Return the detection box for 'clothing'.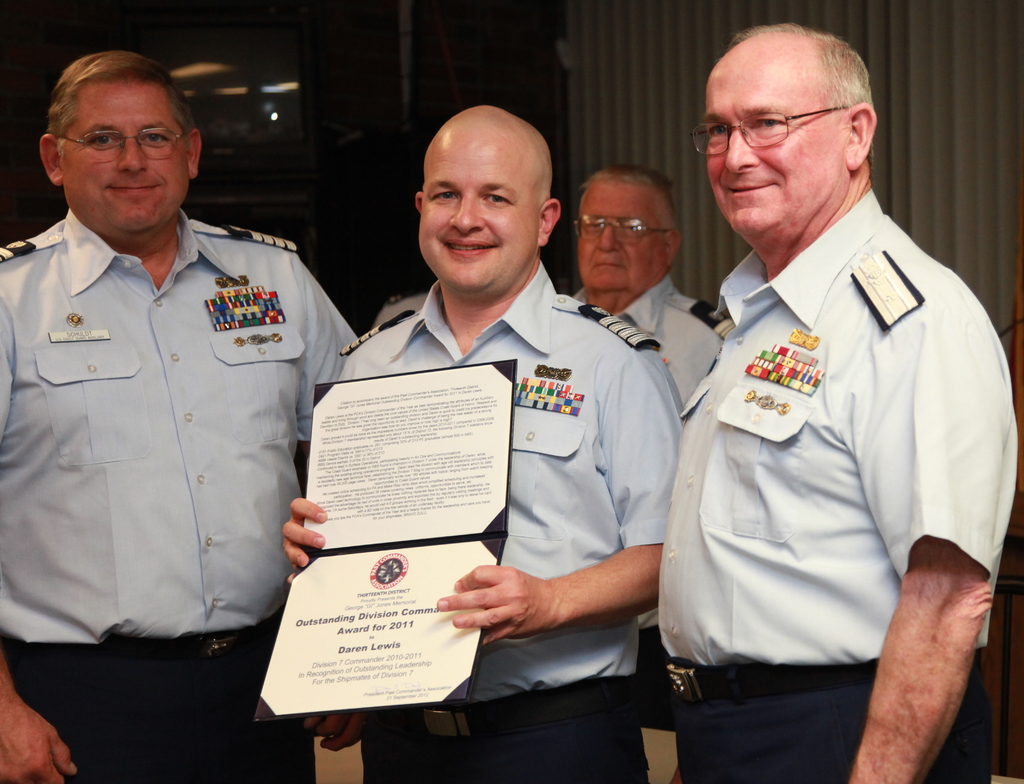
374, 294, 428, 328.
